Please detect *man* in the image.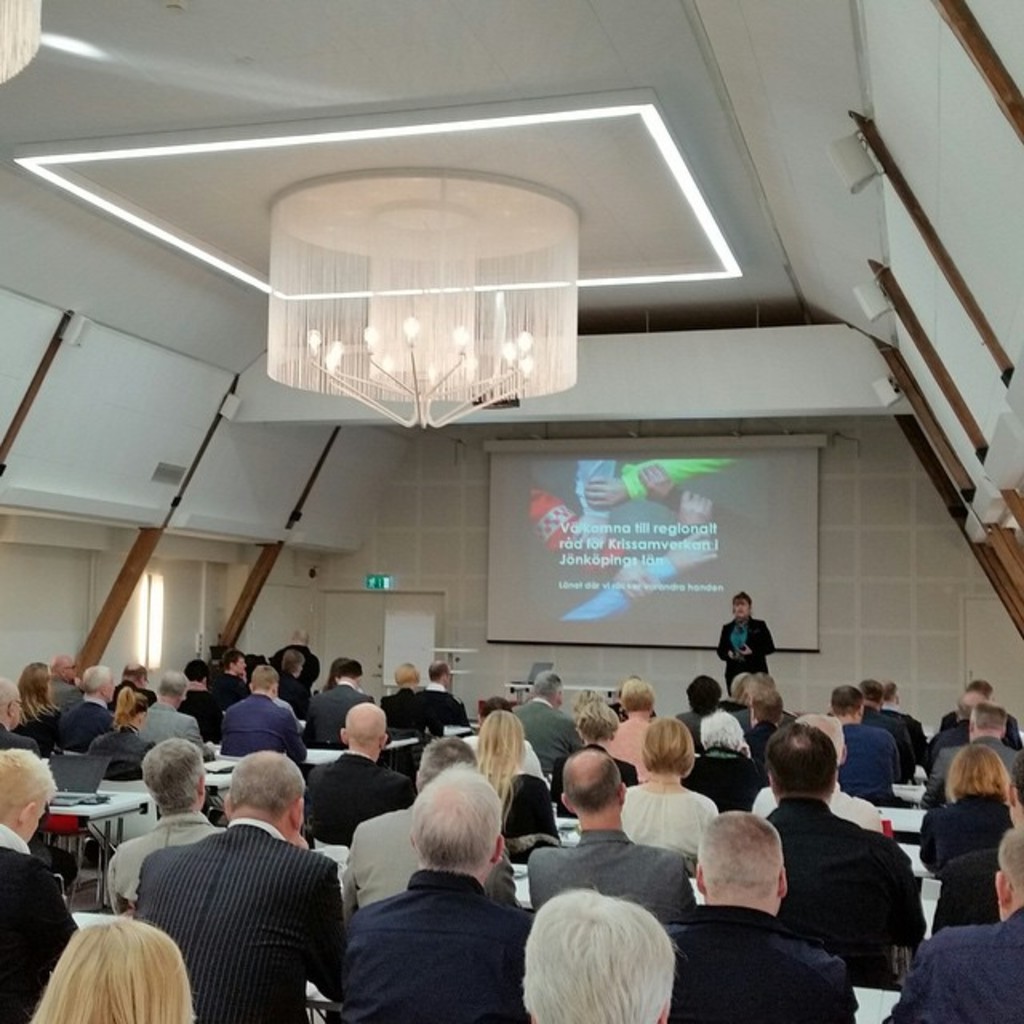
(x1=525, y1=742, x2=693, y2=917).
